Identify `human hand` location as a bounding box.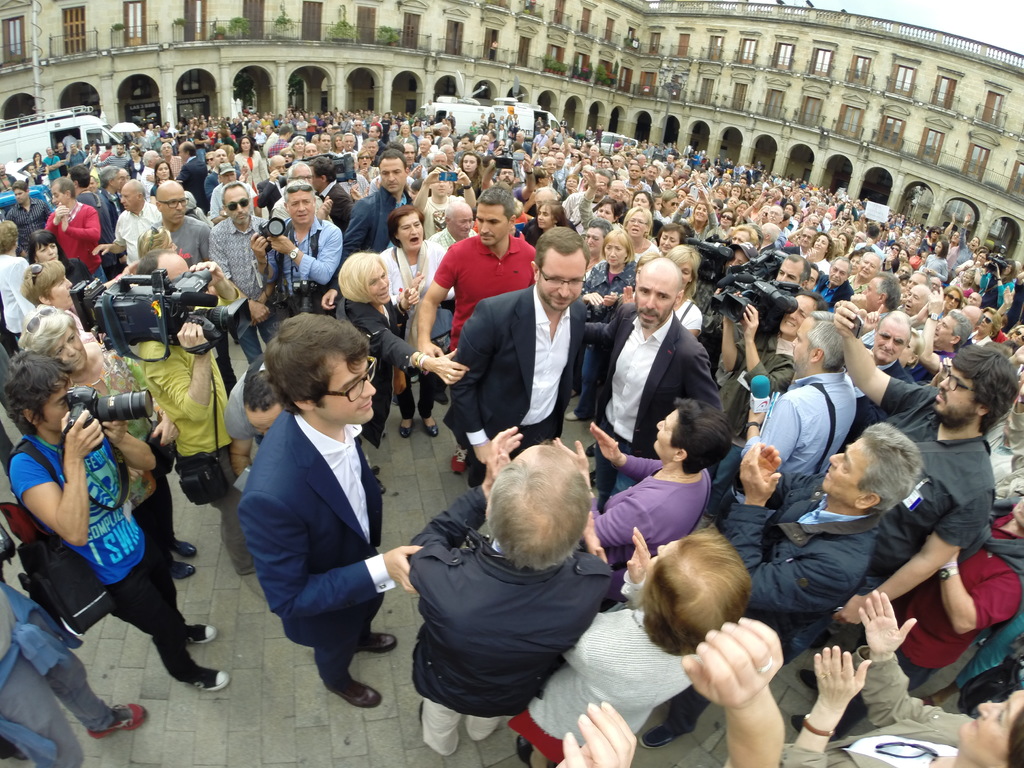
Rect(425, 171, 440, 187).
